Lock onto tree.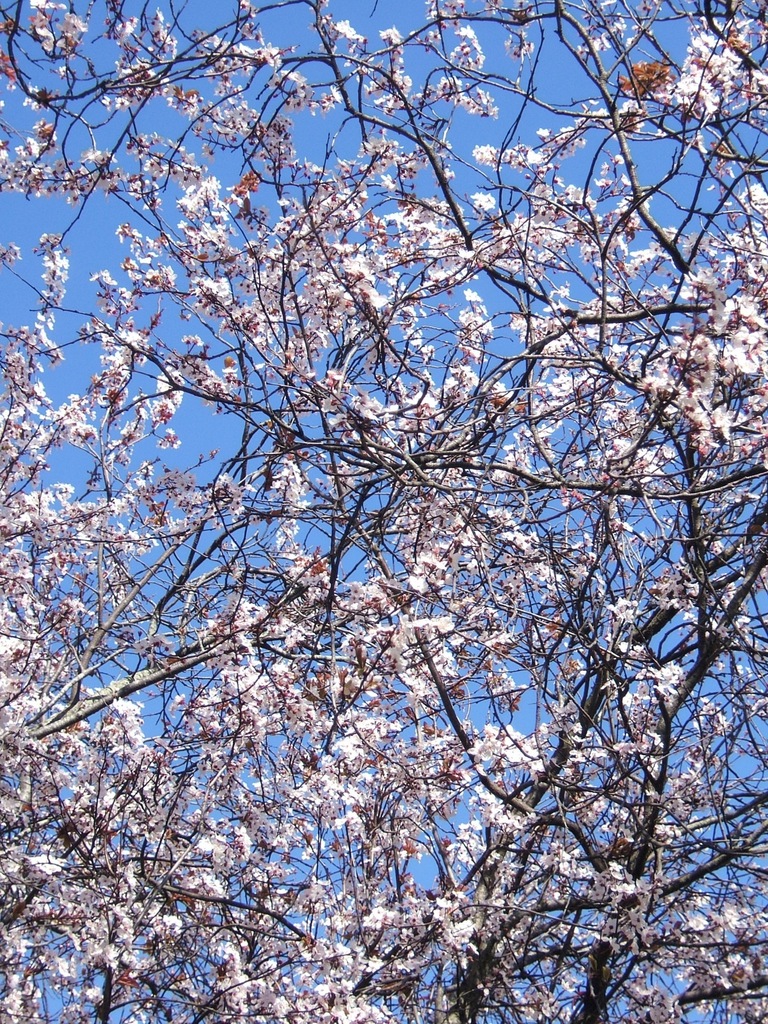
Locked: bbox=[0, 0, 754, 1023].
